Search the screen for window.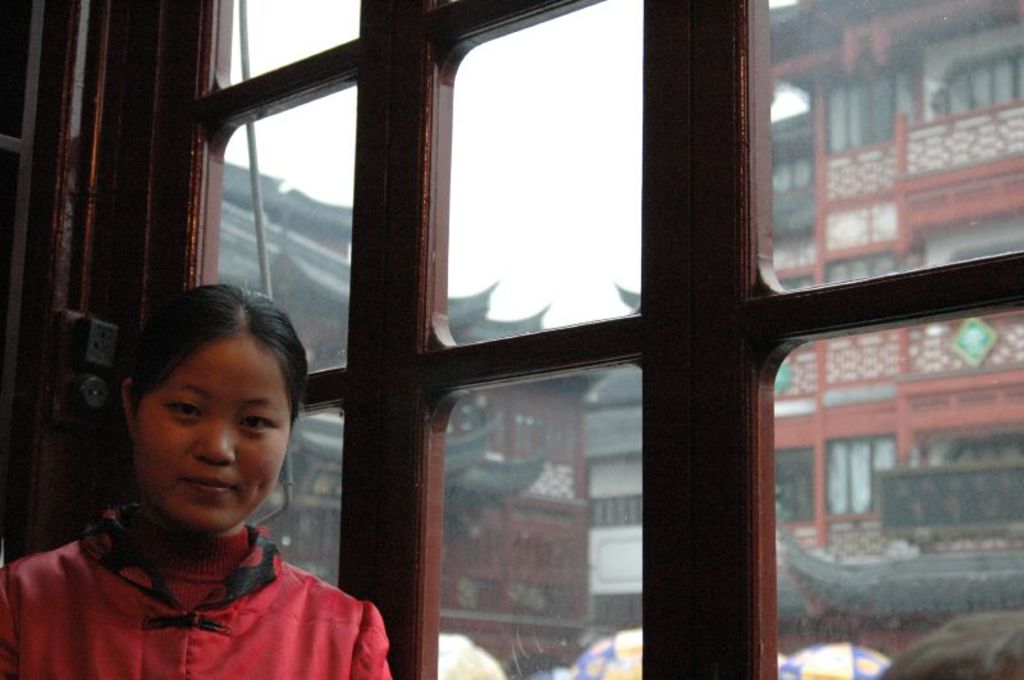
Found at {"x1": 207, "y1": 0, "x2": 1023, "y2": 633}.
